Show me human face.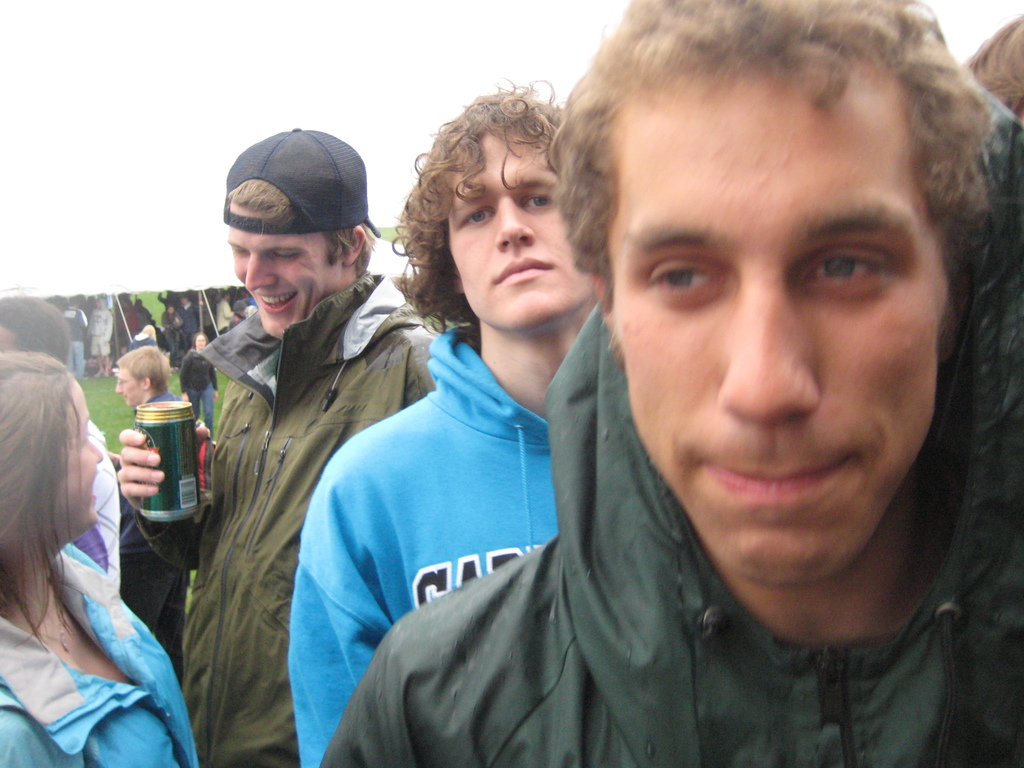
human face is here: bbox=(68, 384, 106, 524).
